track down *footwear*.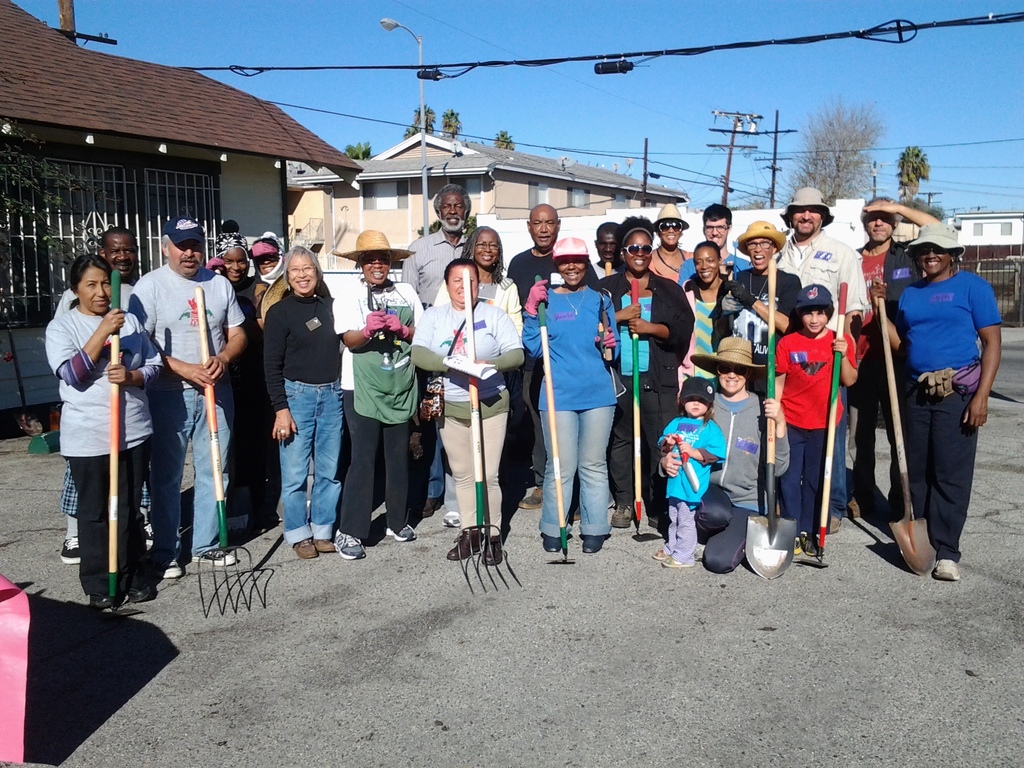
Tracked to <box>662,552,694,566</box>.
